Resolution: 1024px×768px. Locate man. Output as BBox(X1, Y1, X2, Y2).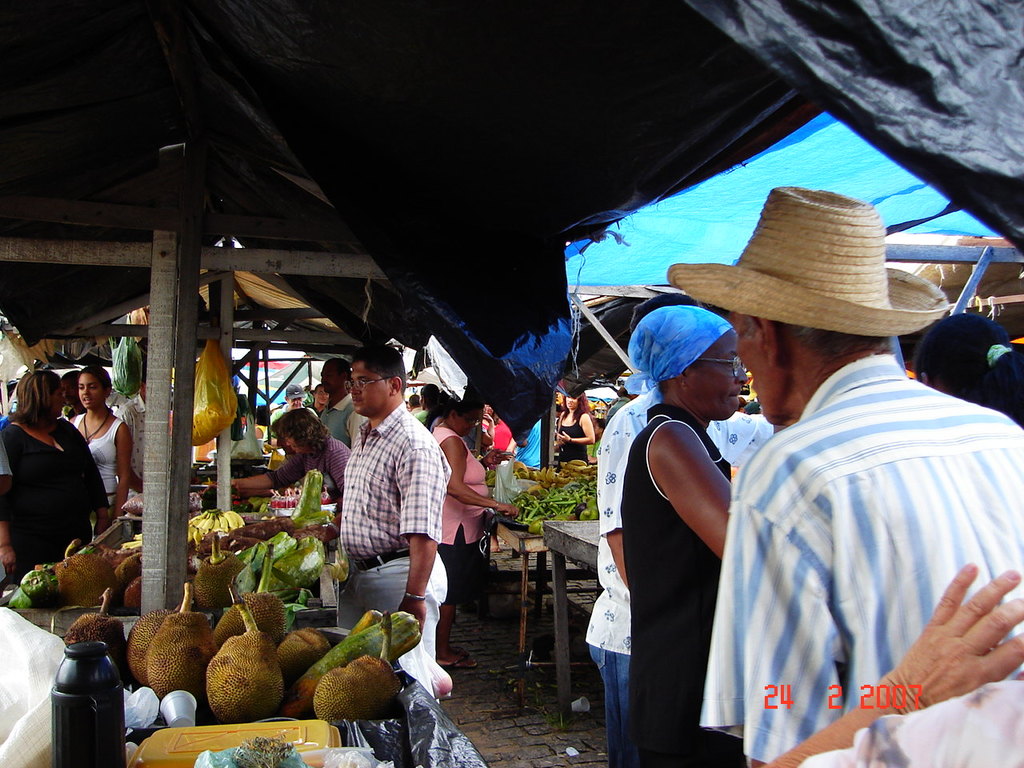
BBox(669, 188, 1023, 767).
